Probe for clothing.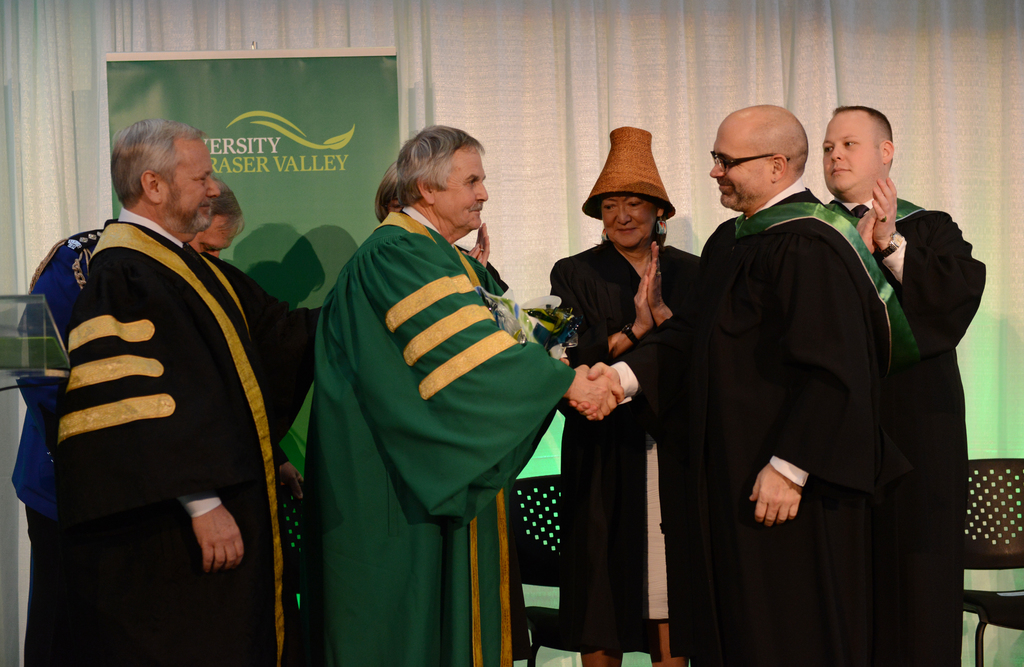
Probe result: {"x1": 12, "y1": 218, "x2": 111, "y2": 663}.
